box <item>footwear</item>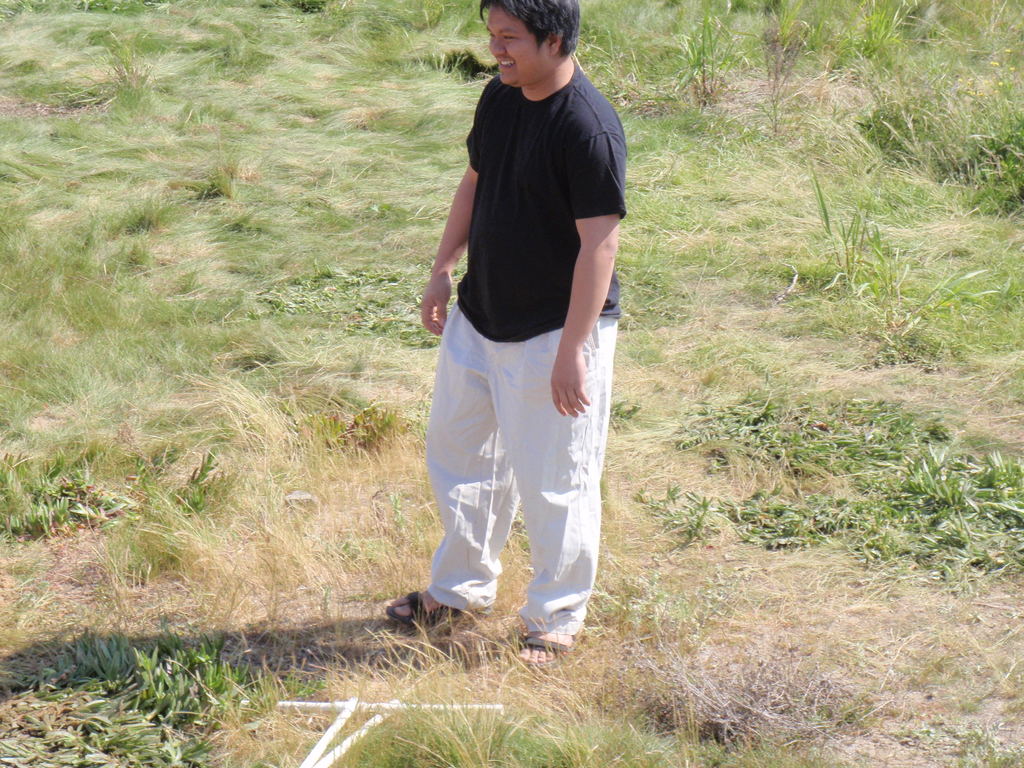
l=504, t=595, r=590, b=661
